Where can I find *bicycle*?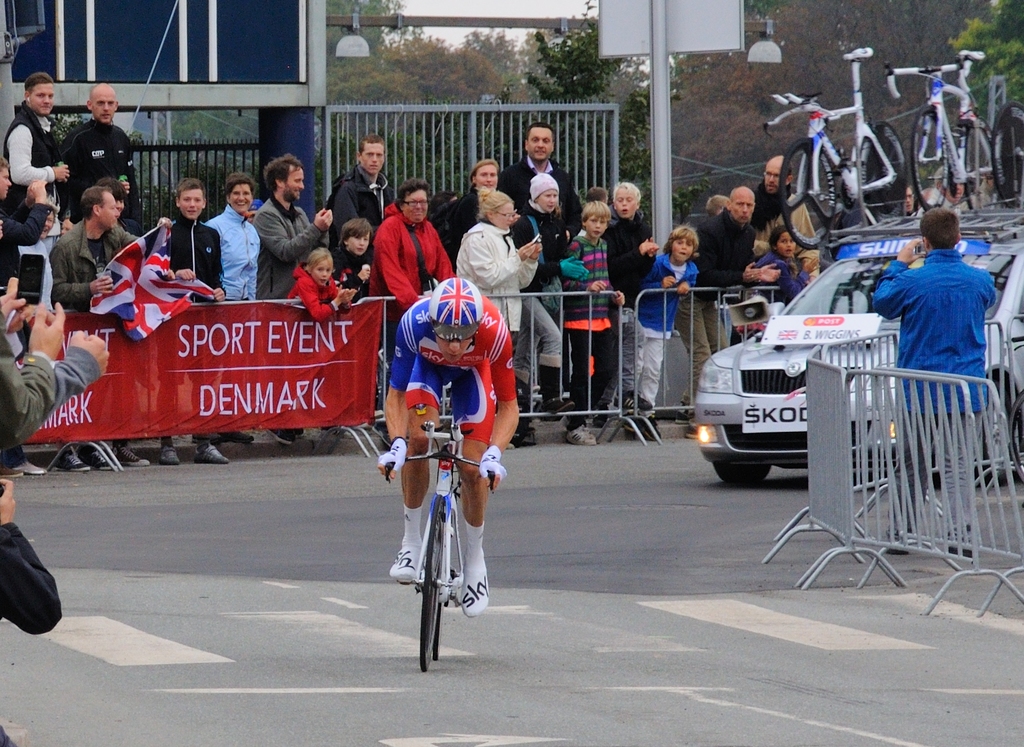
You can find it at (left=887, top=47, right=997, bottom=214).
